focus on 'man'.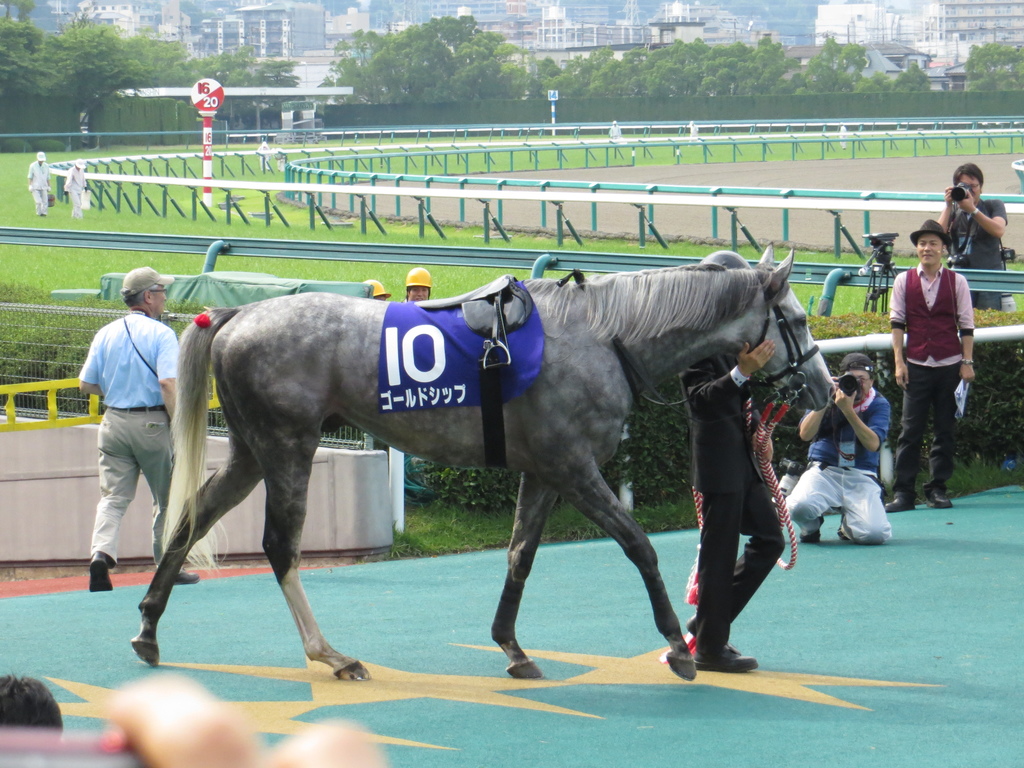
Focused at rect(396, 267, 424, 304).
